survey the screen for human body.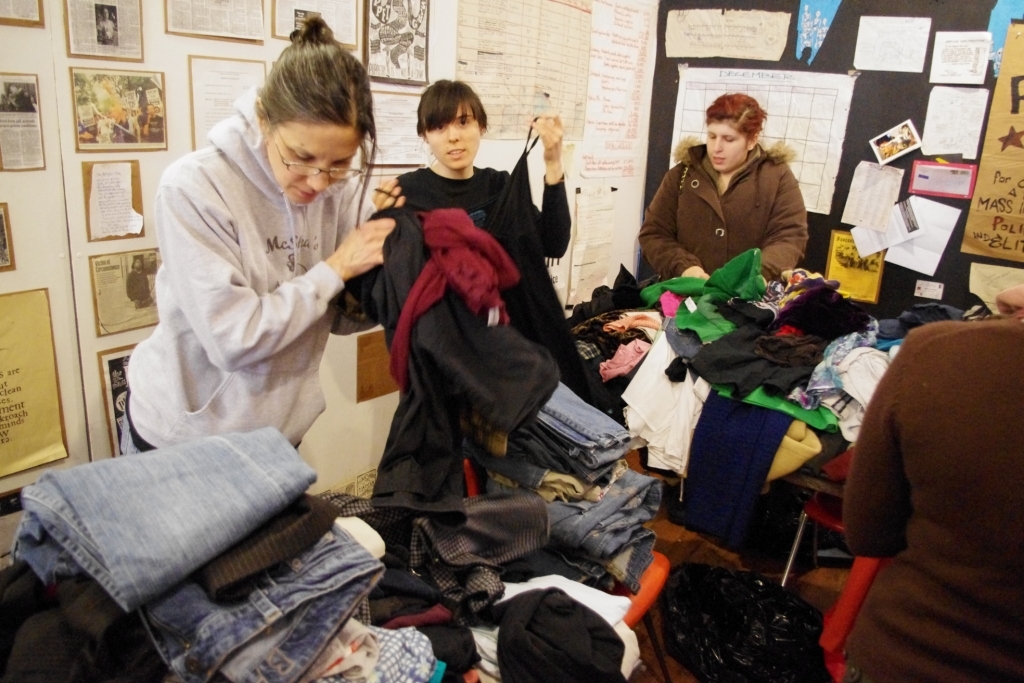
Survey found: region(636, 91, 811, 291).
